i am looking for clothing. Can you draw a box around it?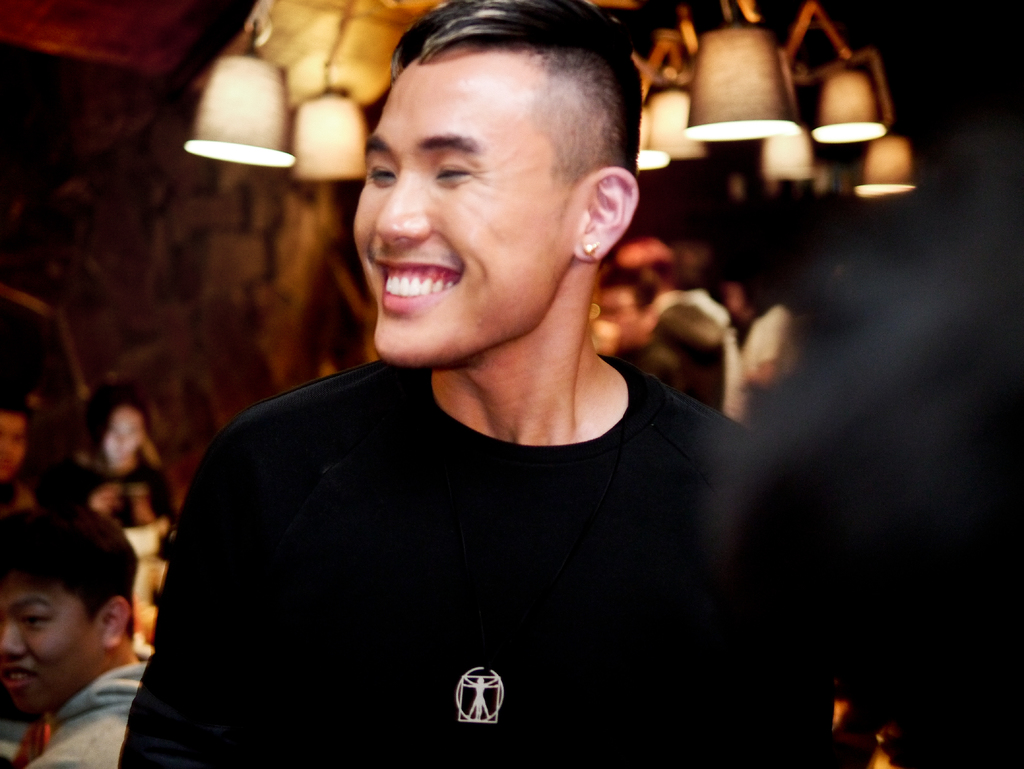
Sure, the bounding box is {"left": 28, "top": 660, "right": 147, "bottom": 768}.
